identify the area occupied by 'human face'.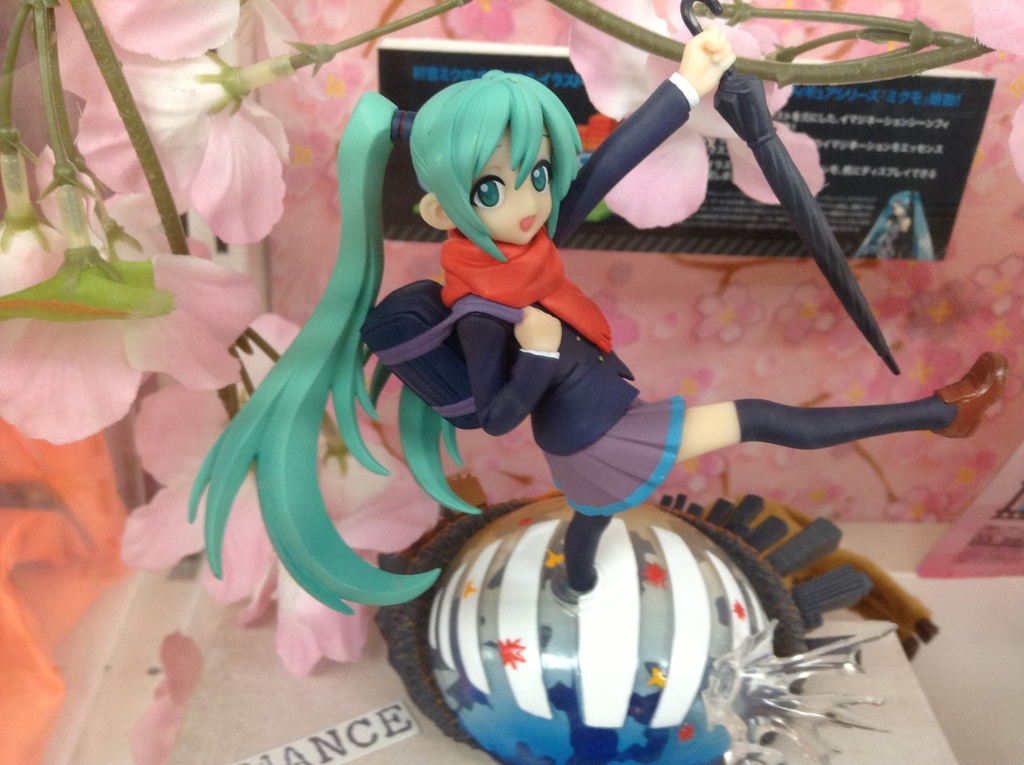
Area: (472, 124, 549, 238).
